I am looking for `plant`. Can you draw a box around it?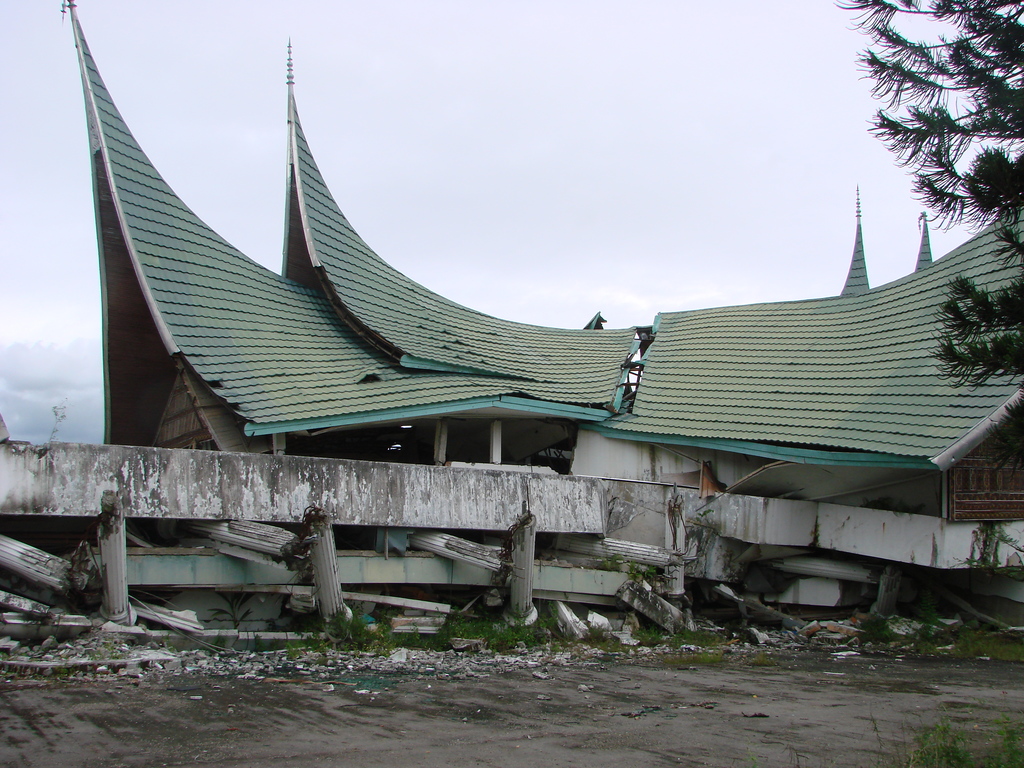
Sure, the bounding box is [913,627,941,653].
